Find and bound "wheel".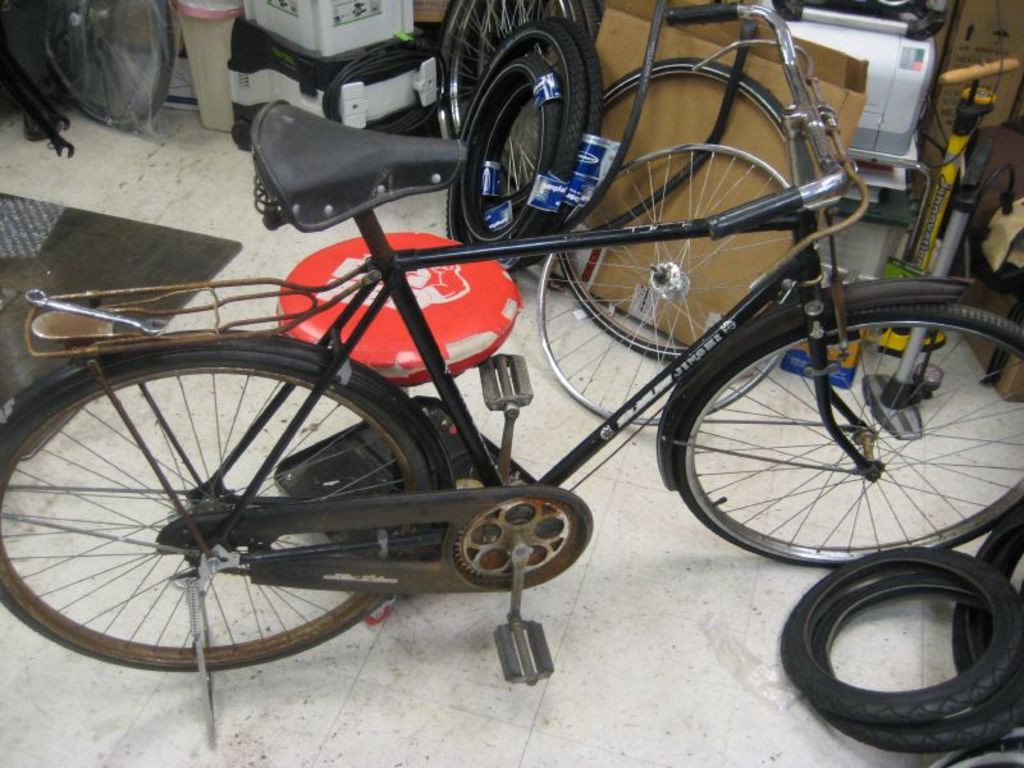
Bound: (660,301,1023,571).
